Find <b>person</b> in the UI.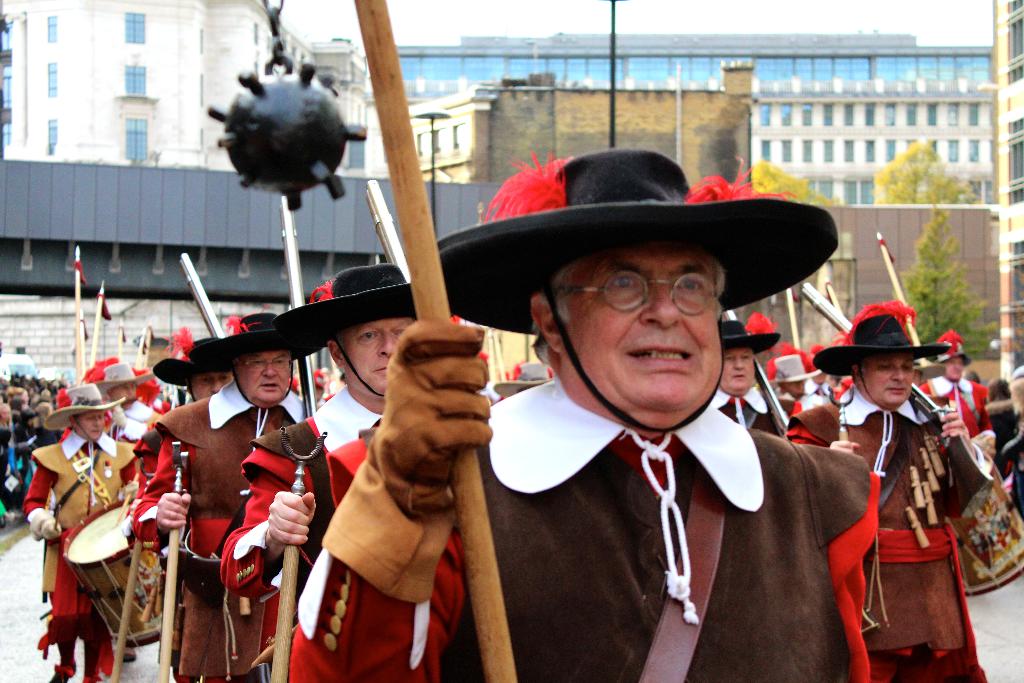
UI element at bbox(218, 261, 415, 682).
